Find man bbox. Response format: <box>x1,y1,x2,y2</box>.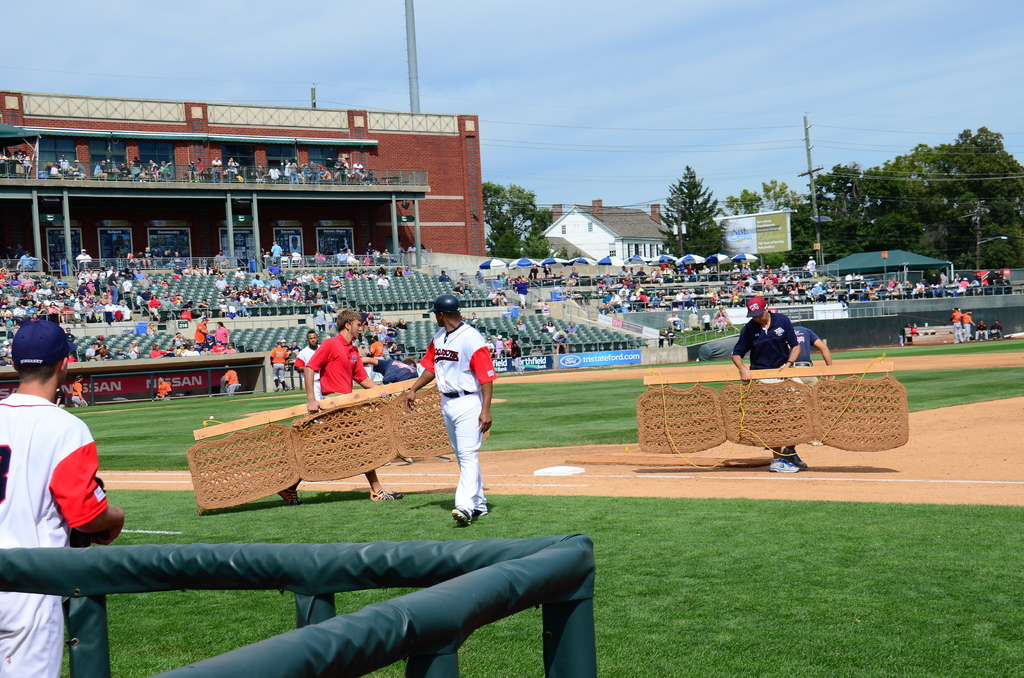
<box>571,266,580,281</box>.
